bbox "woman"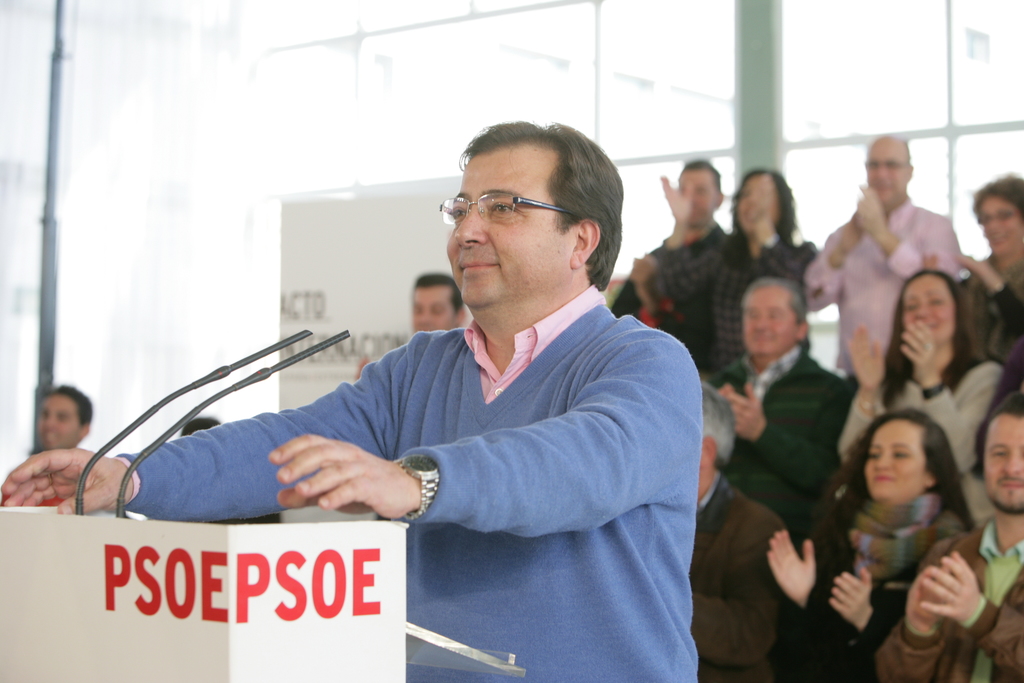
crop(918, 176, 1023, 375)
